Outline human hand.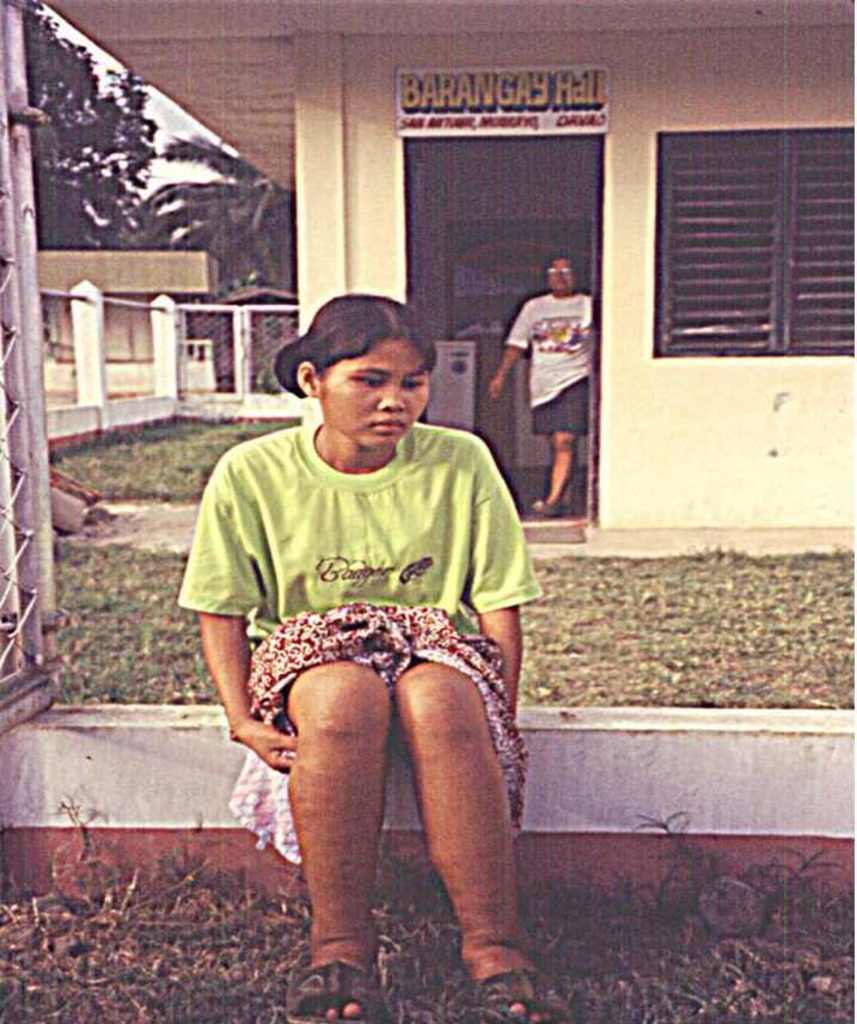
Outline: bbox=(485, 374, 504, 406).
